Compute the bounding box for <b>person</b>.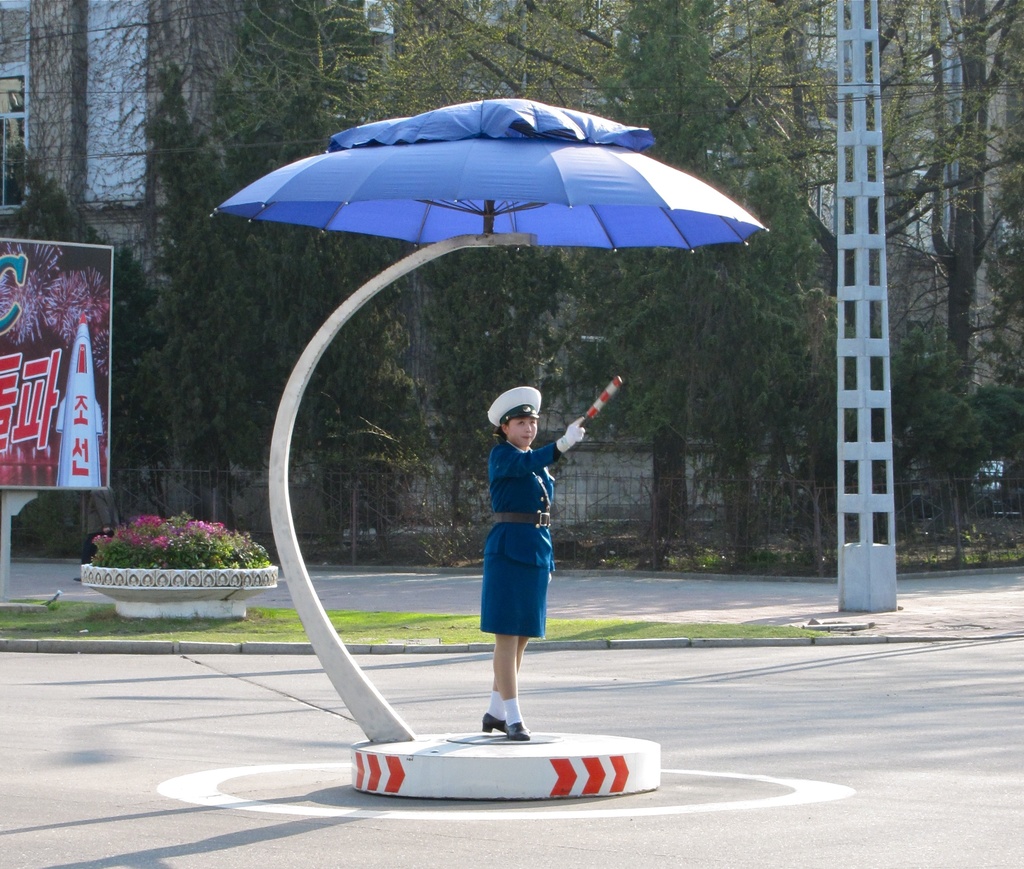
(left=459, top=374, right=572, bottom=758).
